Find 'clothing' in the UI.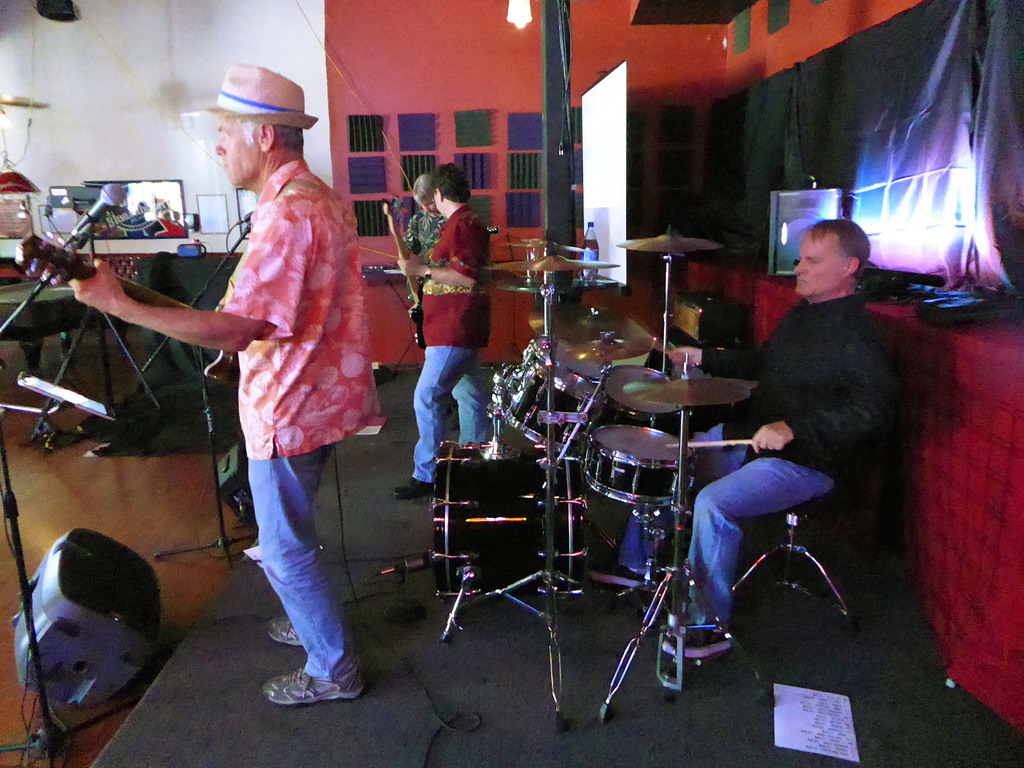
UI element at rect(409, 213, 445, 348).
